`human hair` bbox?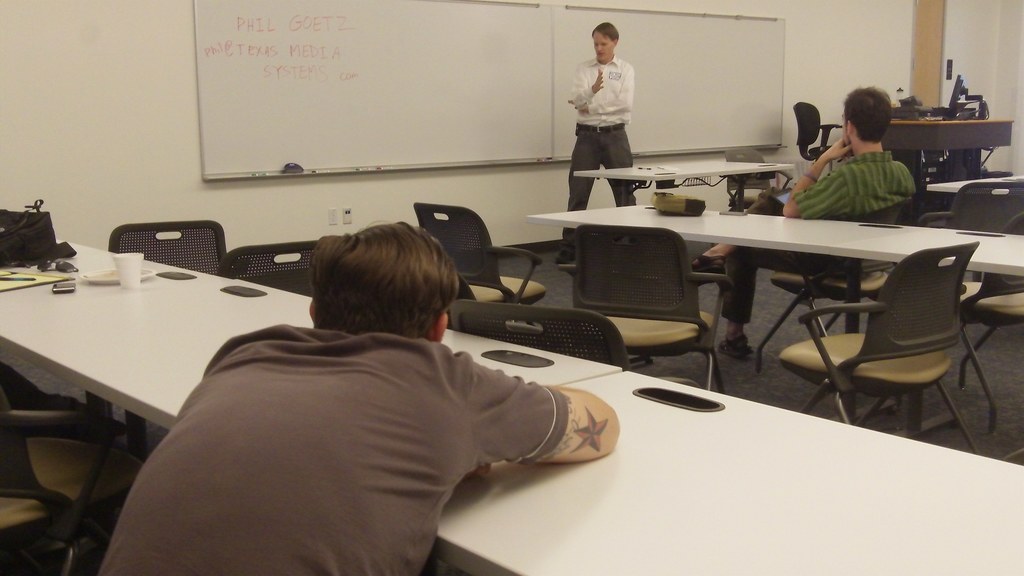
(x1=588, y1=19, x2=623, y2=37)
